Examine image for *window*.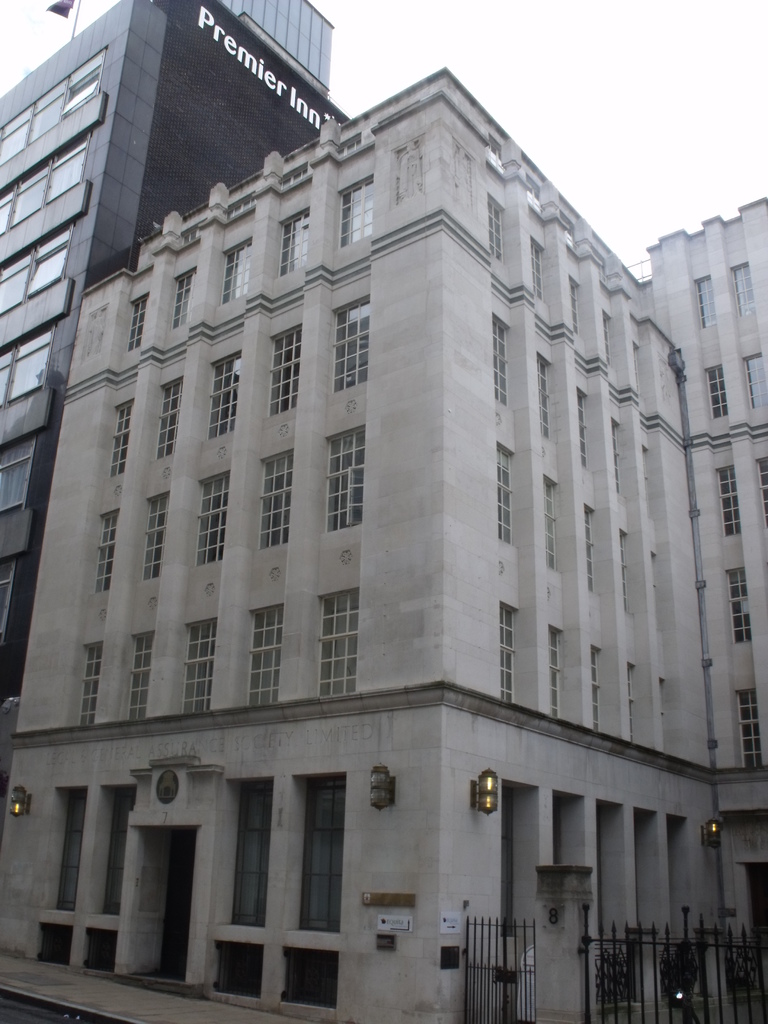
Examination result: 704/369/730/417.
